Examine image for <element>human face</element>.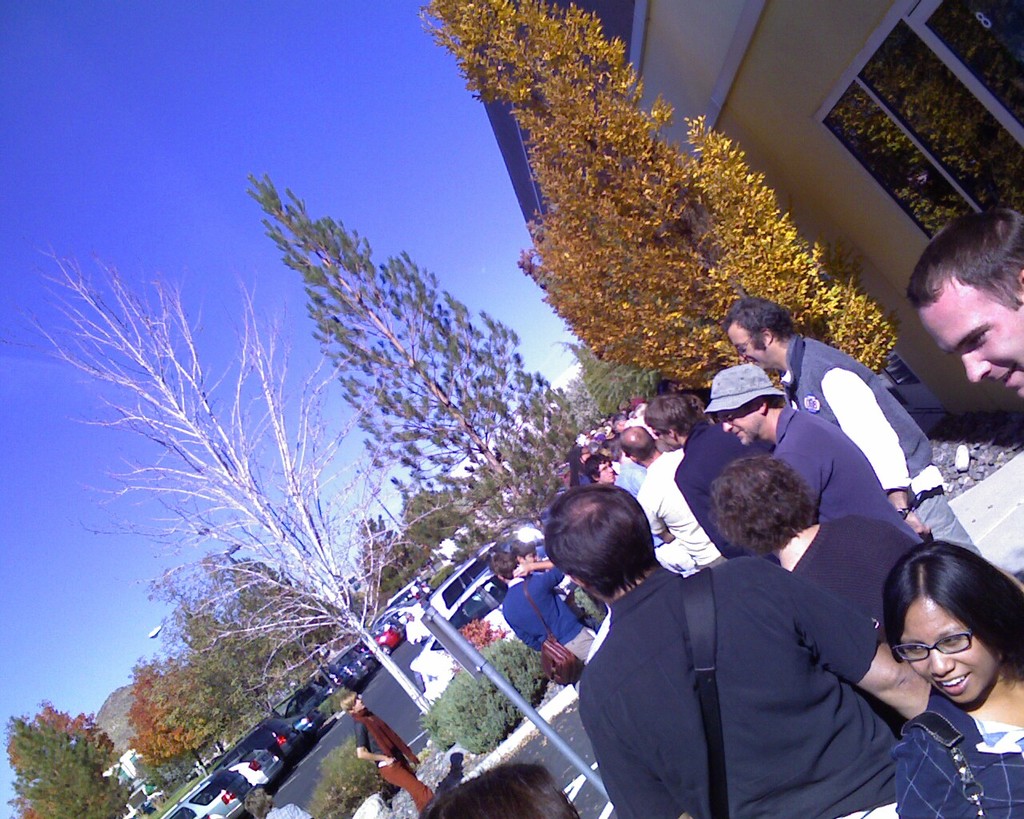
Examination result: bbox=[523, 545, 544, 568].
